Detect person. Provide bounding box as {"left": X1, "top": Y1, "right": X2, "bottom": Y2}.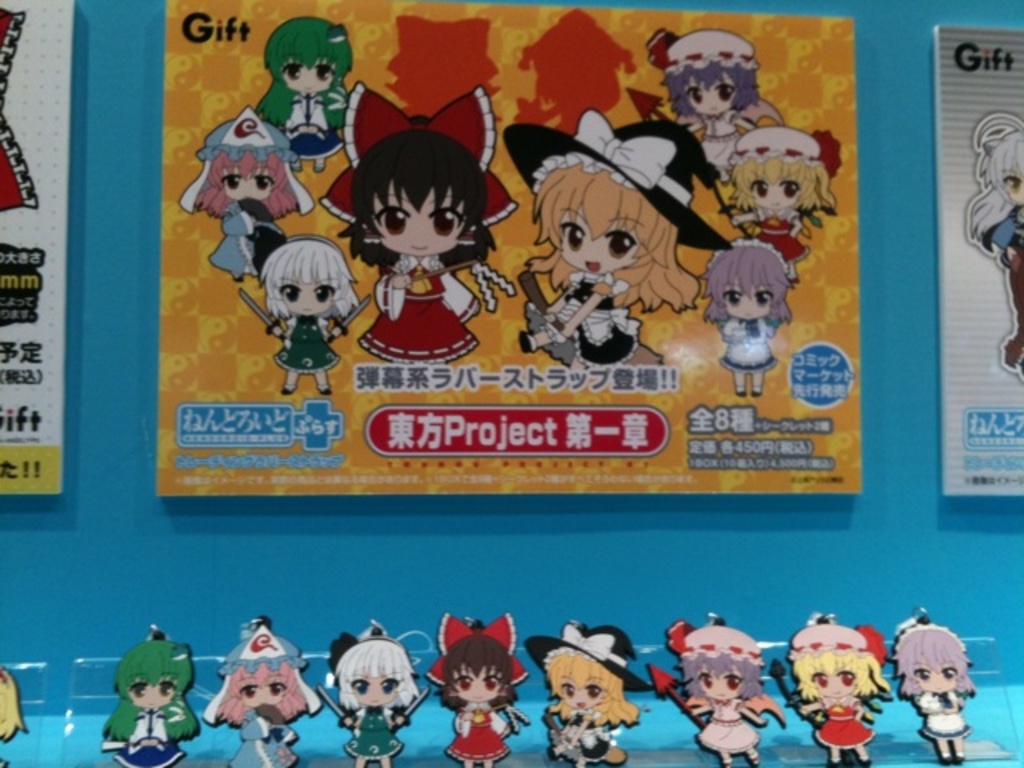
{"left": 317, "top": 74, "right": 525, "bottom": 368}.
